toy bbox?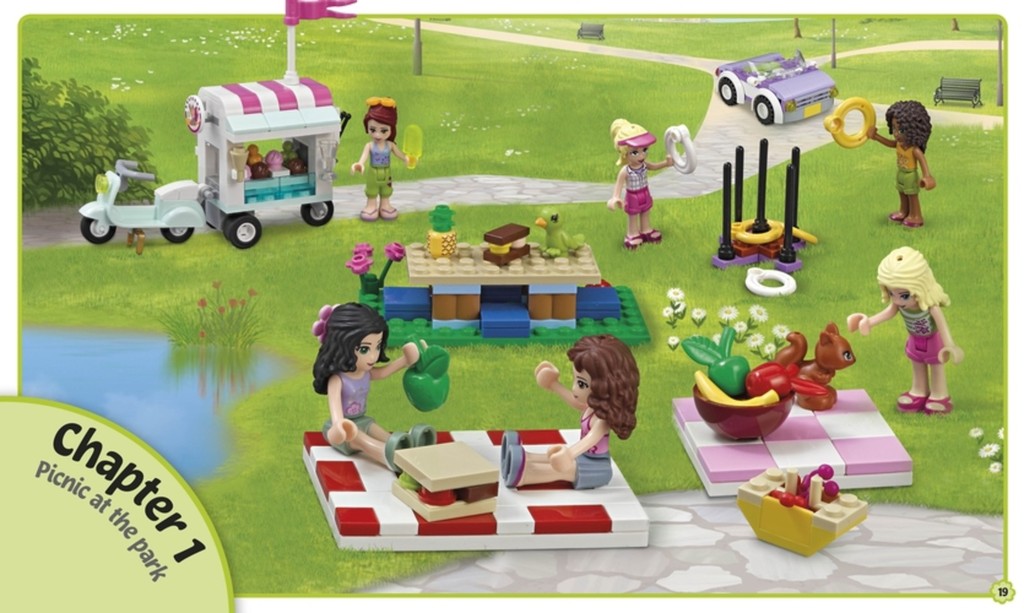
{"left": 701, "top": 132, "right": 826, "bottom": 296}
